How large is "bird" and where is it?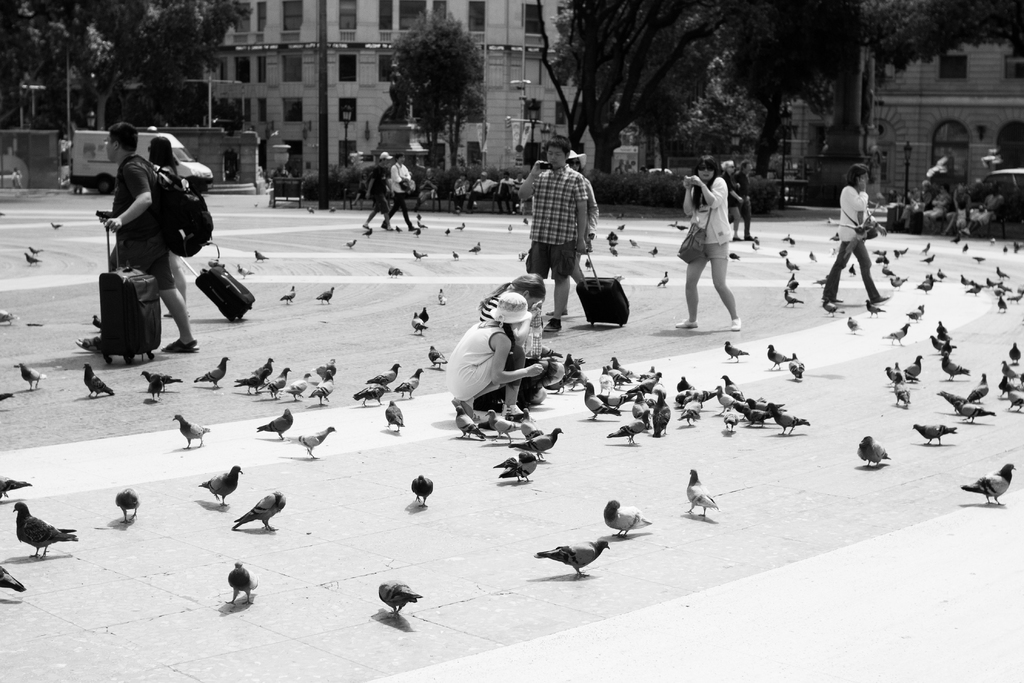
Bounding box: pyautogui.locateOnScreen(257, 407, 294, 440).
